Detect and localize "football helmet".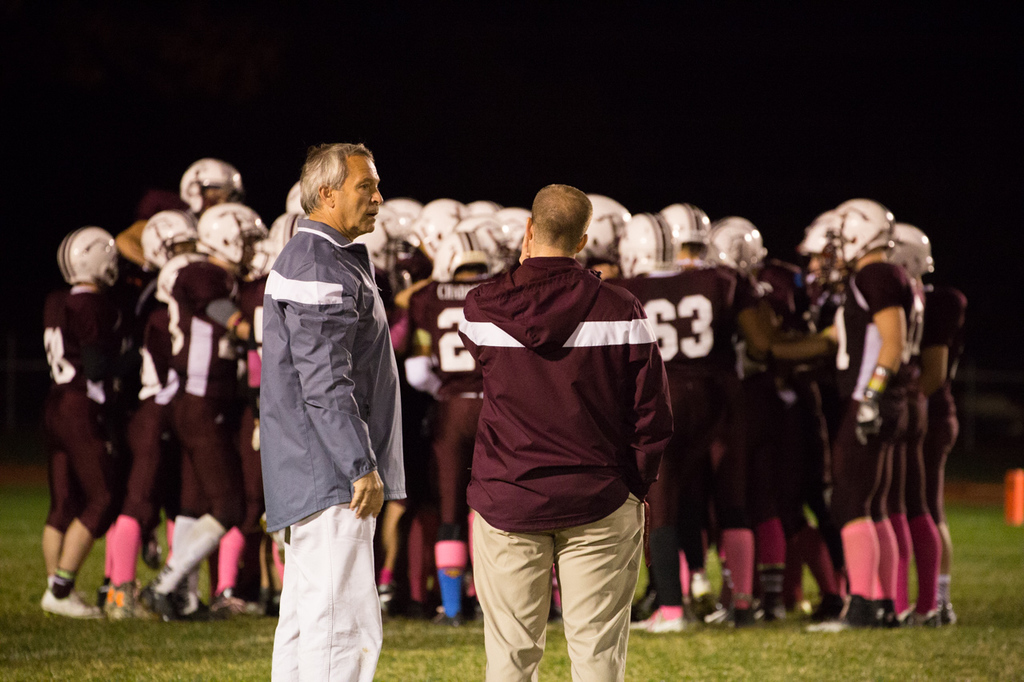
Localized at left=802, top=203, right=840, bottom=280.
